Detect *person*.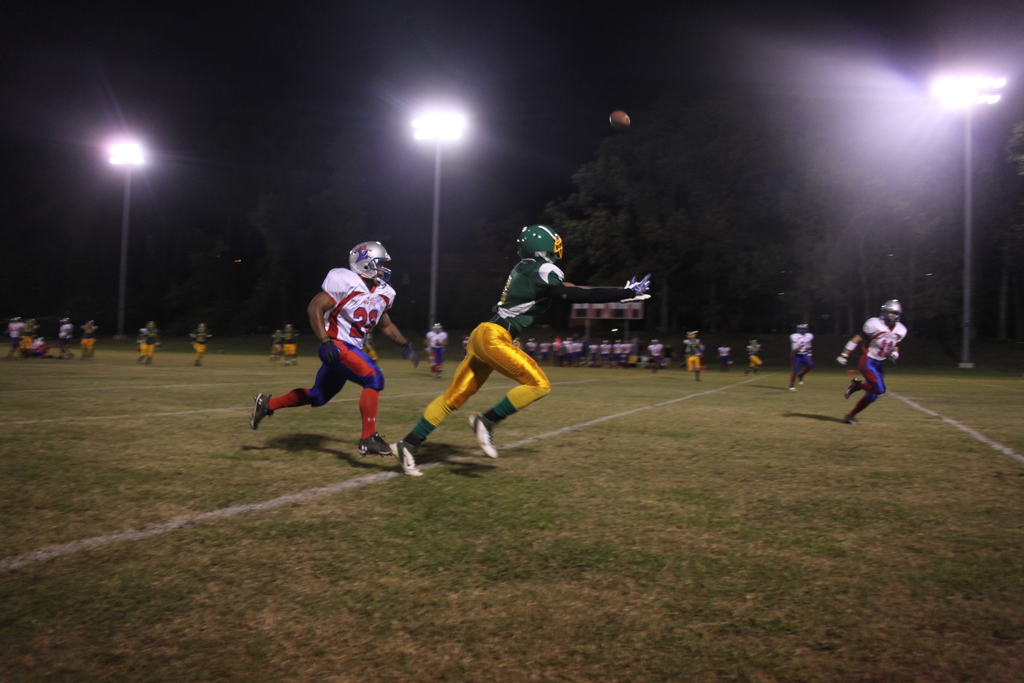
Detected at {"left": 785, "top": 322, "right": 813, "bottom": 393}.
